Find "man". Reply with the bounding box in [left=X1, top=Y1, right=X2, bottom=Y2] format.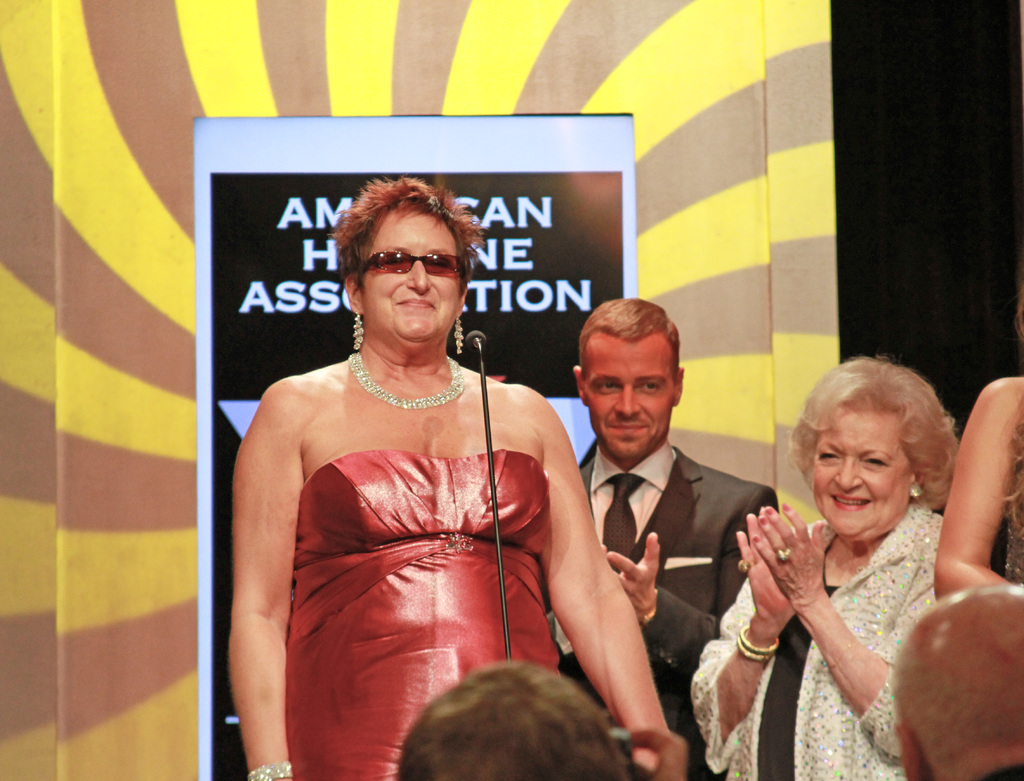
[left=896, top=578, right=1023, bottom=780].
